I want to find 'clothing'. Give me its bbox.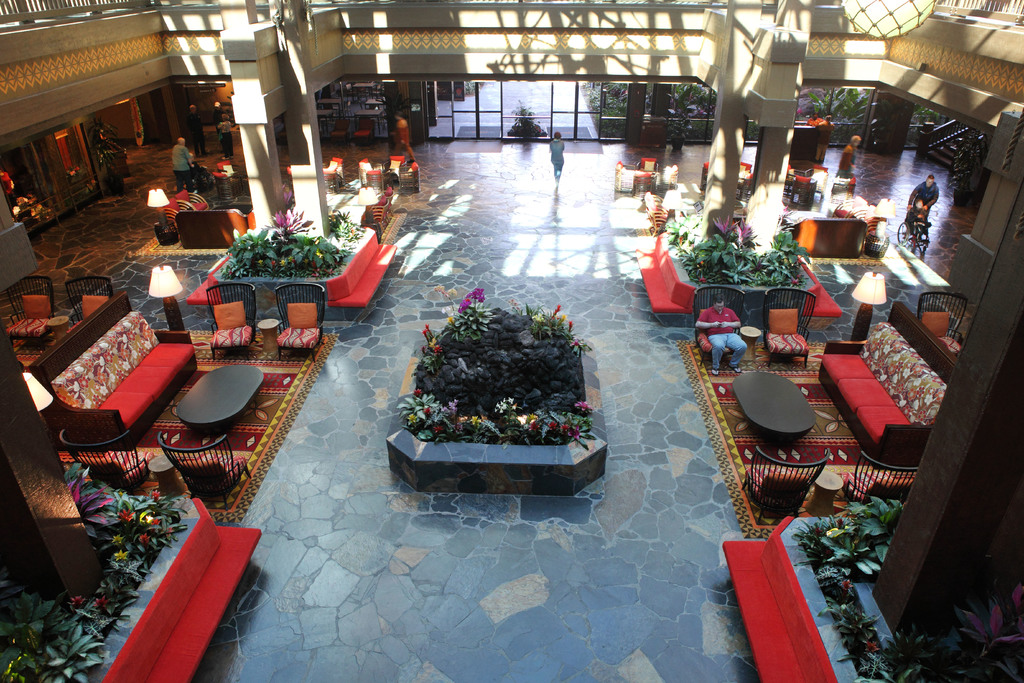
905:178:939:231.
